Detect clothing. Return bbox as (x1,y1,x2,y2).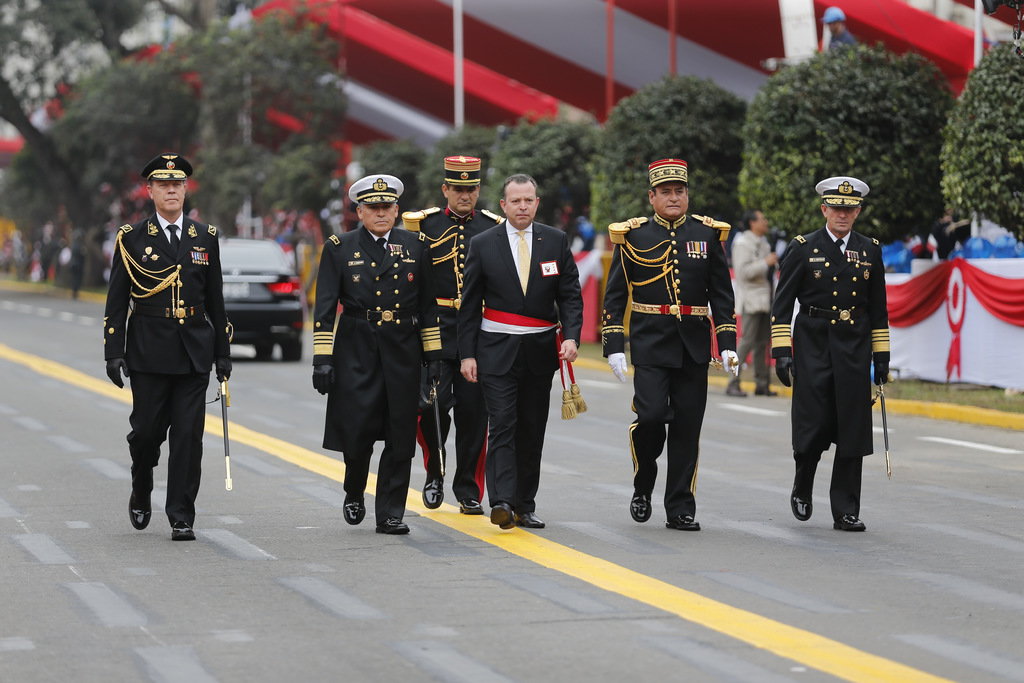
(783,180,899,519).
